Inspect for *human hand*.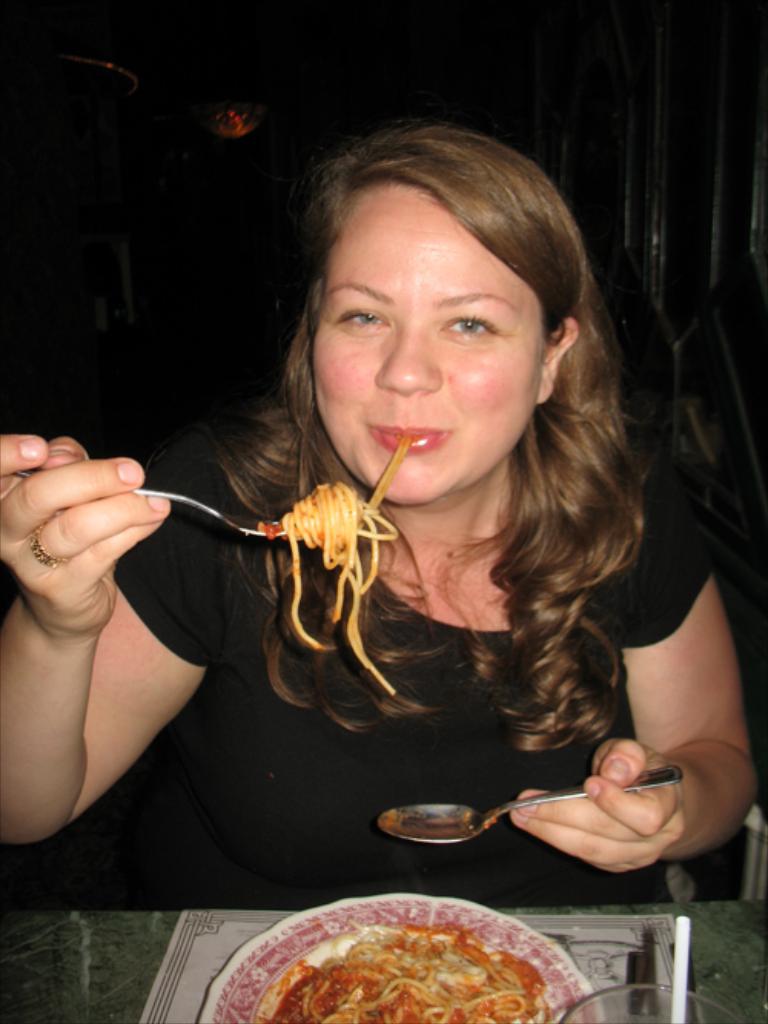
Inspection: [9,428,180,609].
